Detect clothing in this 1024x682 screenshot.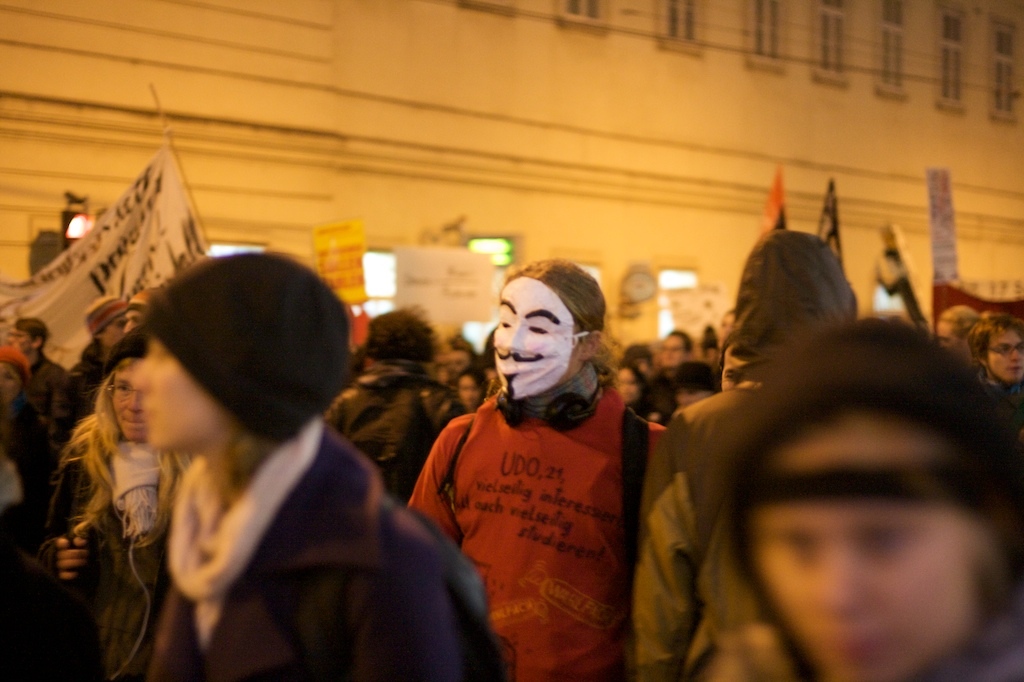
Detection: bbox=(716, 326, 1023, 672).
